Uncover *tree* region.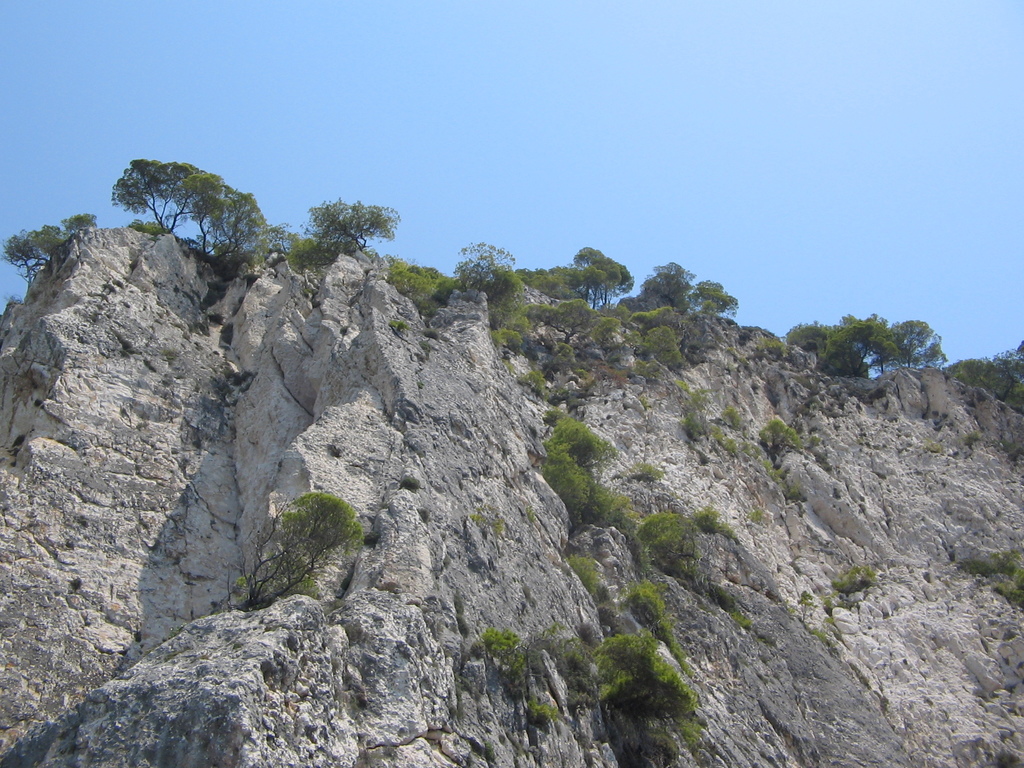
Uncovered: [686, 282, 727, 315].
